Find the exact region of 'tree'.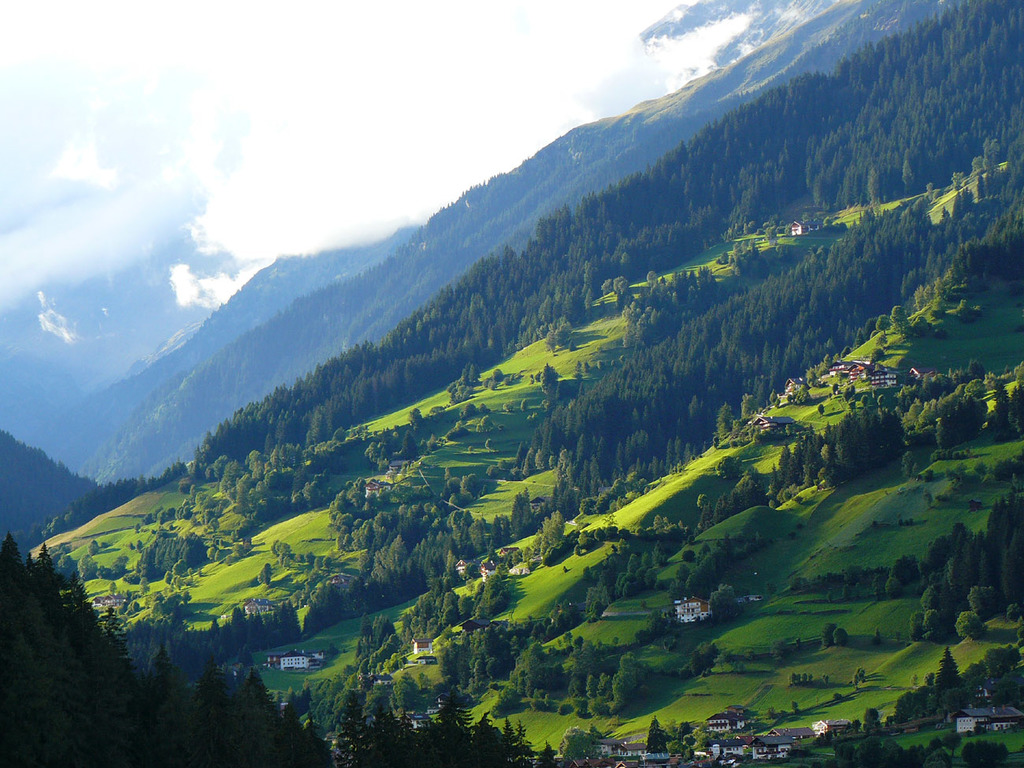
Exact region: {"x1": 437, "y1": 519, "x2": 459, "y2": 564}.
